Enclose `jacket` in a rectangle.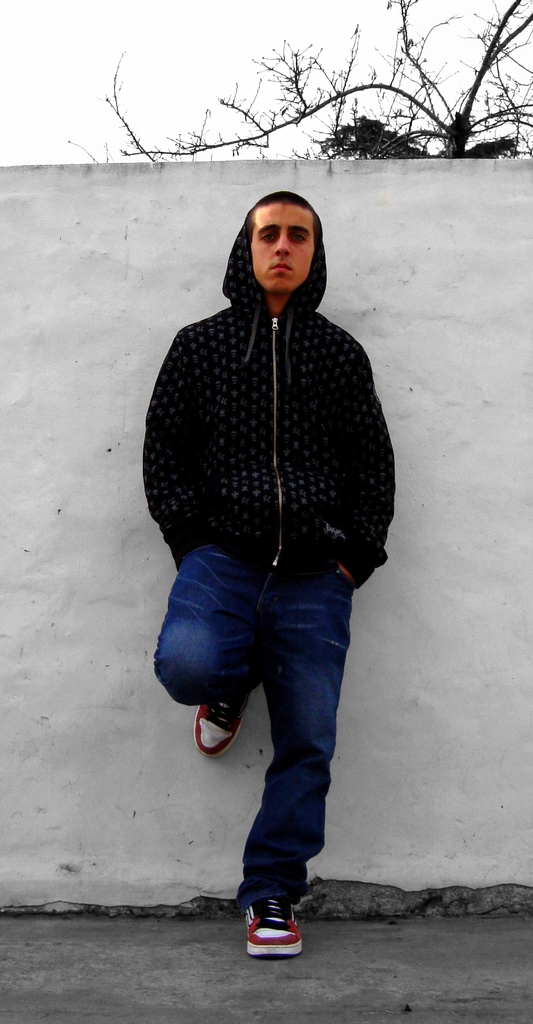
bbox=(138, 246, 411, 577).
